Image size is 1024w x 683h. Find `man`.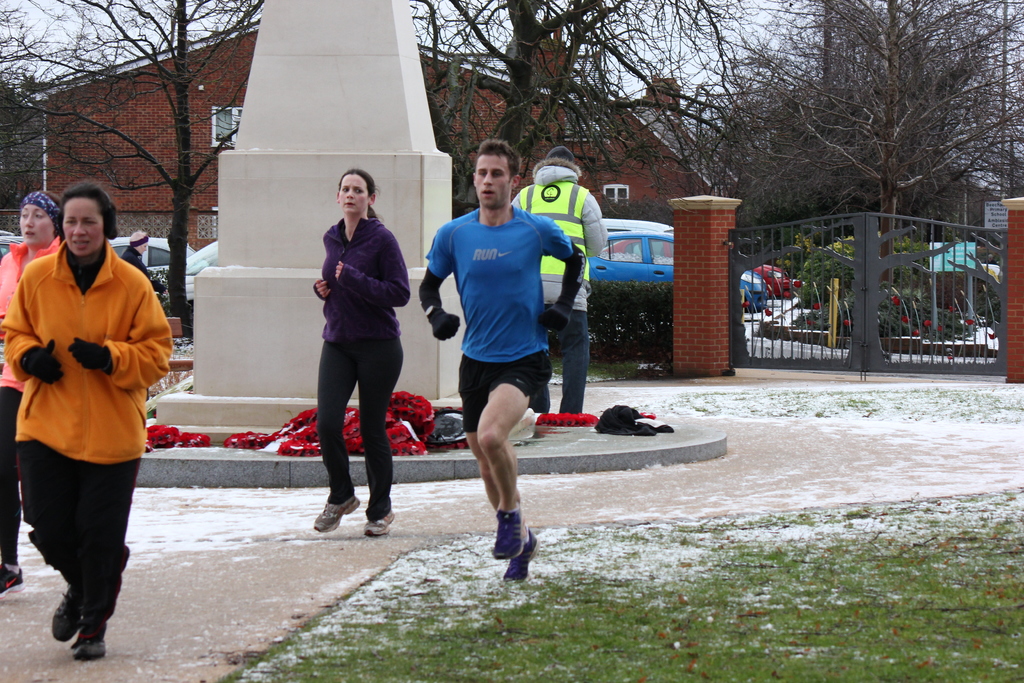
<region>417, 136, 583, 580</region>.
